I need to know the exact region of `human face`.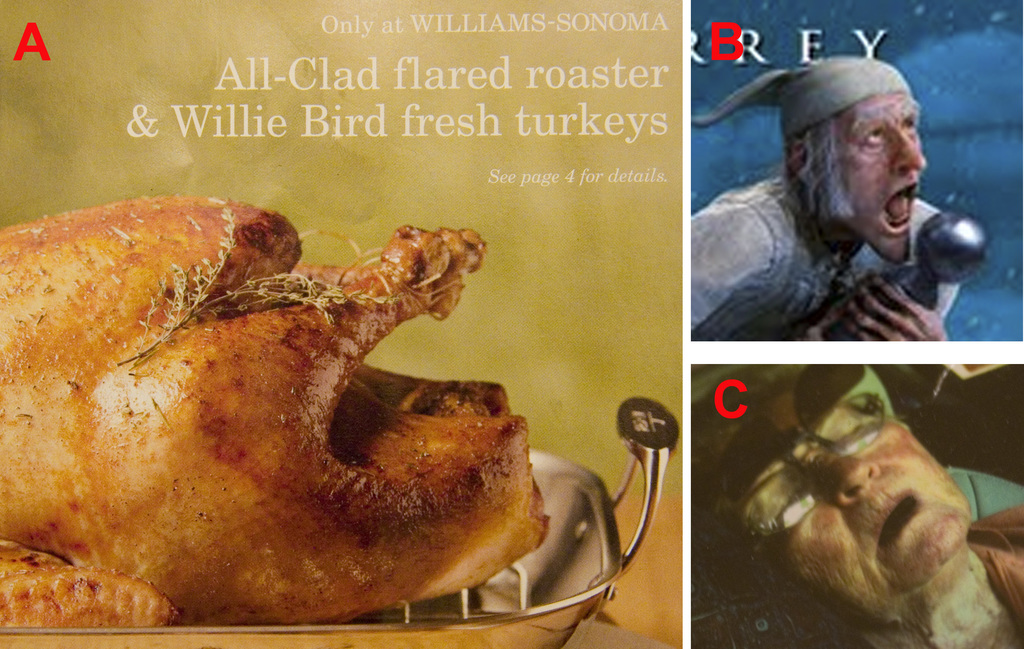
Region: bbox=[734, 386, 970, 618].
